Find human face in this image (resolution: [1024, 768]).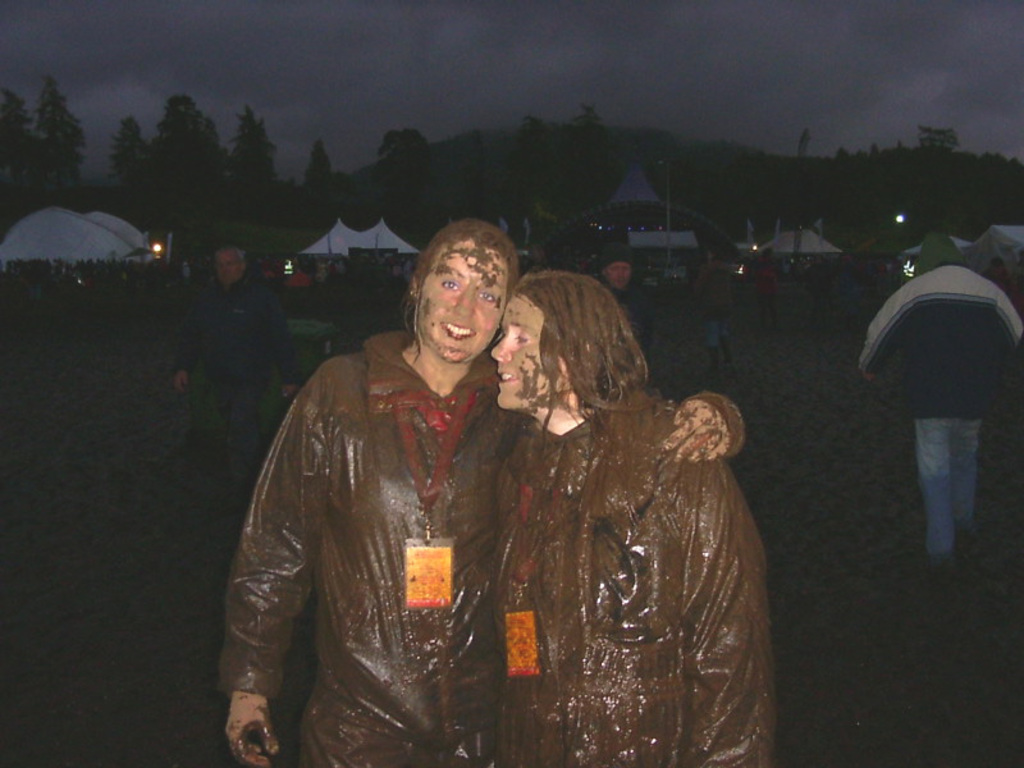
<box>490,291,548,404</box>.
